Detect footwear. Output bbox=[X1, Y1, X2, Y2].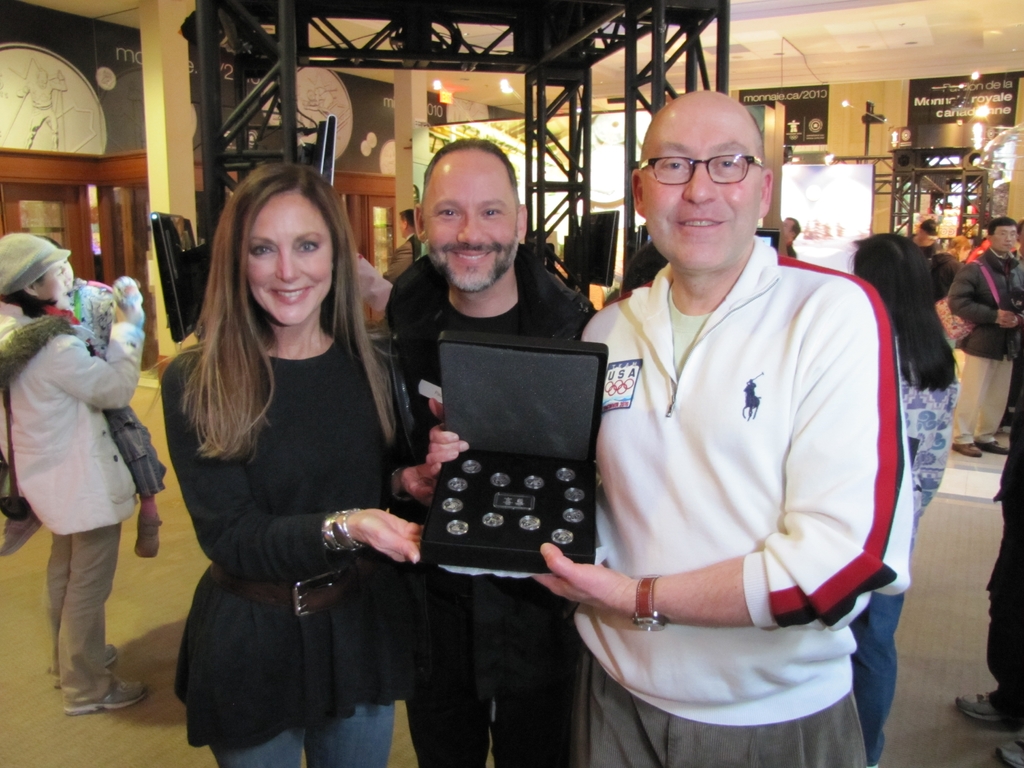
bbox=[51, 644, 116, 691].
